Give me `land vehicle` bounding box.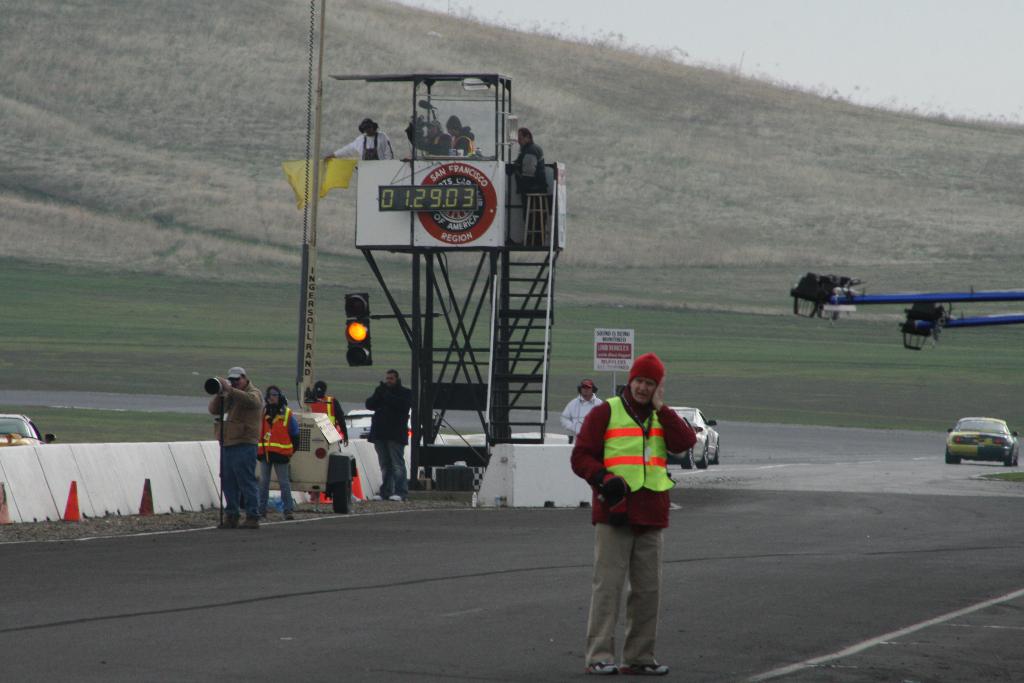
[left=954, top=408, right=1023, bottom=471].
